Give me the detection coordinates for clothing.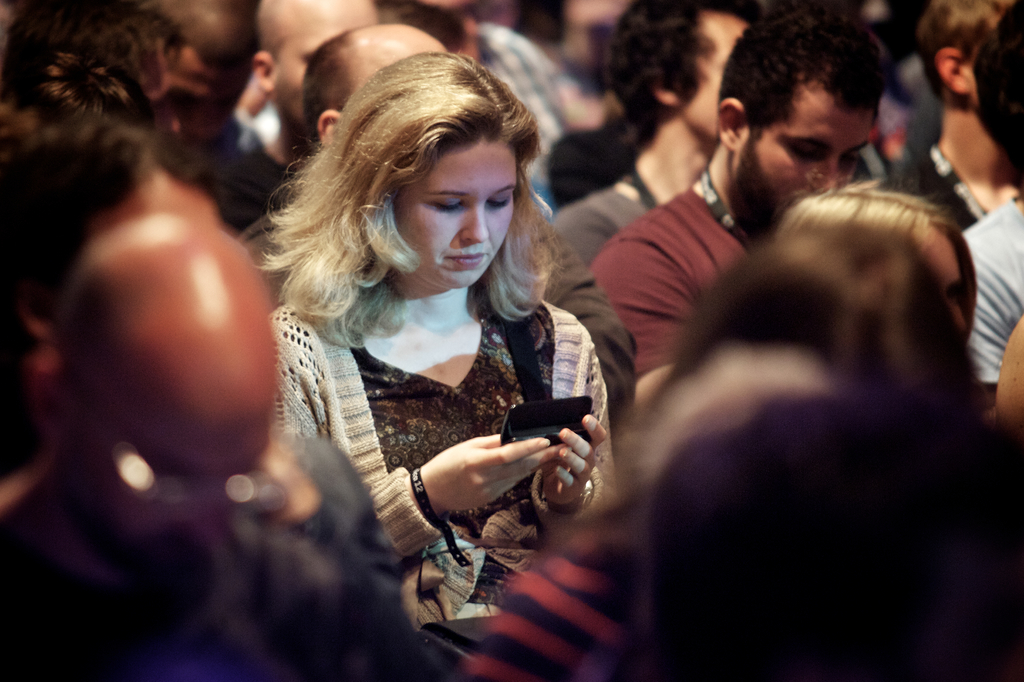
select_region(883, 141, 989, 225).
